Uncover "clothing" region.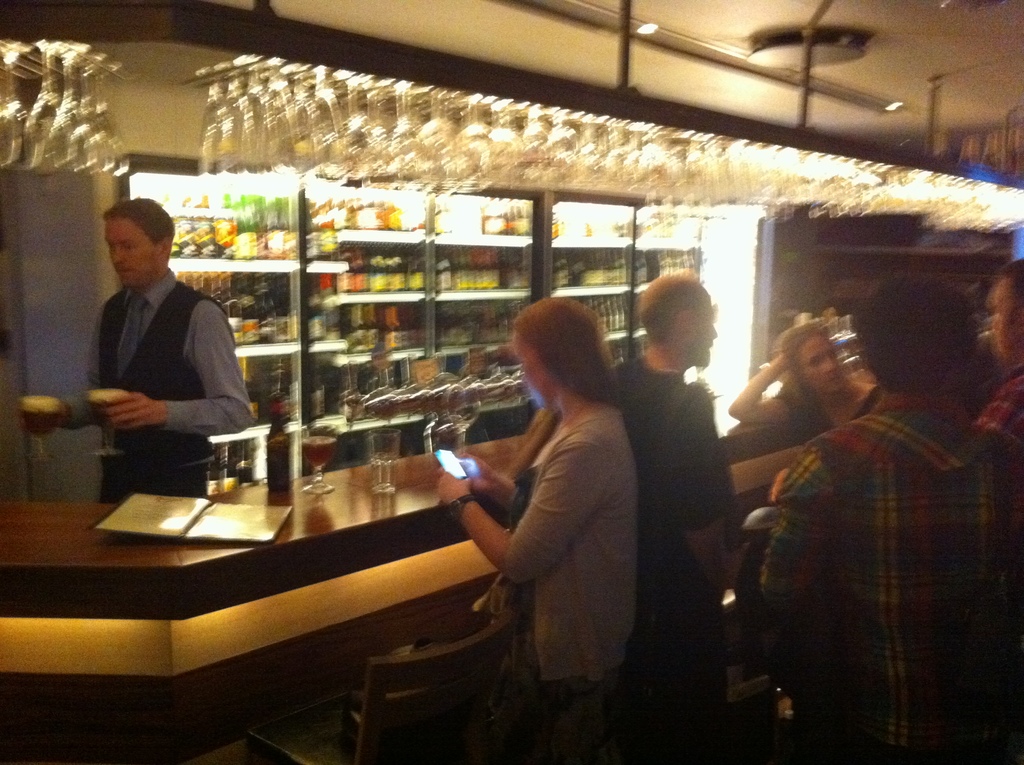
Uncovered: 497:400:643:764.
